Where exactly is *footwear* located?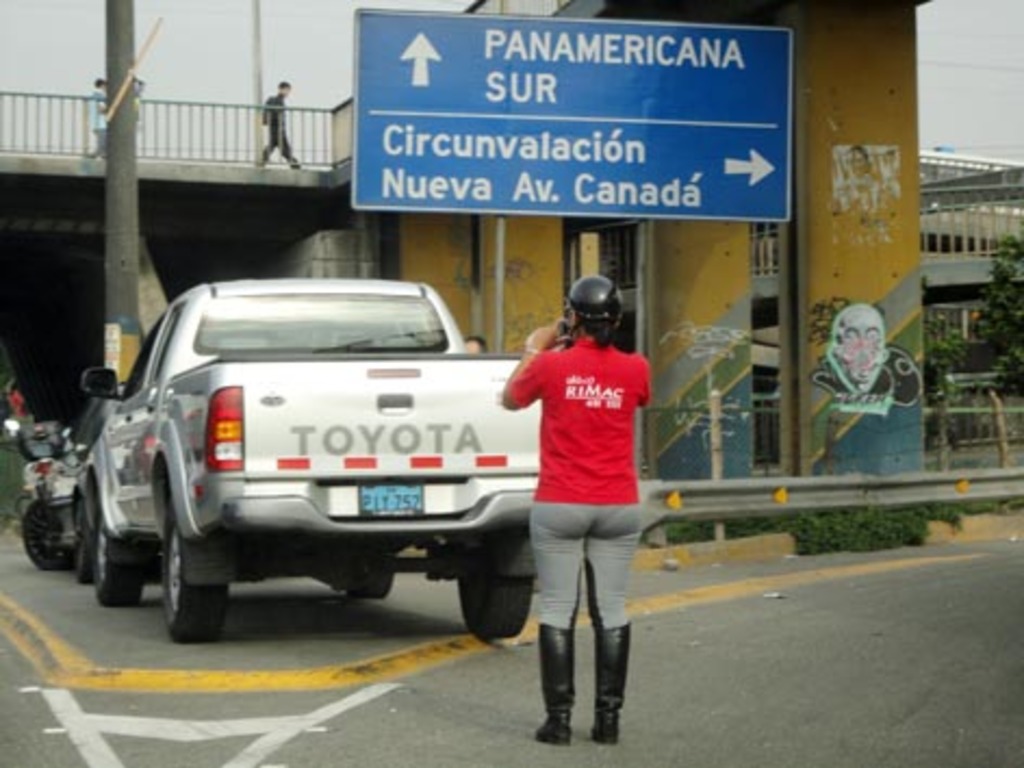
Its bounding box is pyautogui.locateOnScreen(594, 620, 633, 746).
